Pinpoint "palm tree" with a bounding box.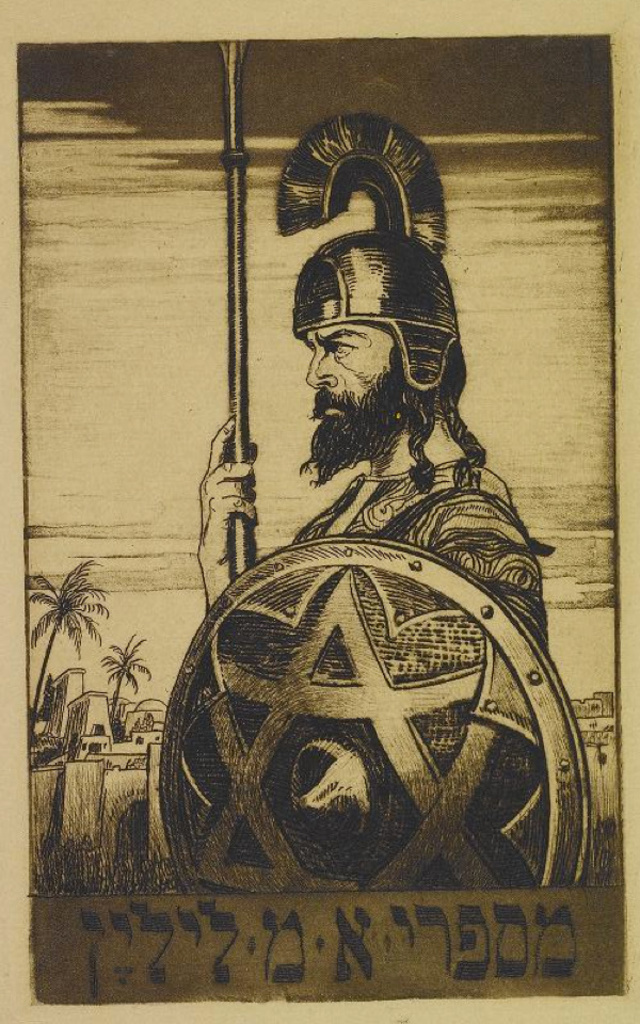
region(32, 679, 133, 782).
